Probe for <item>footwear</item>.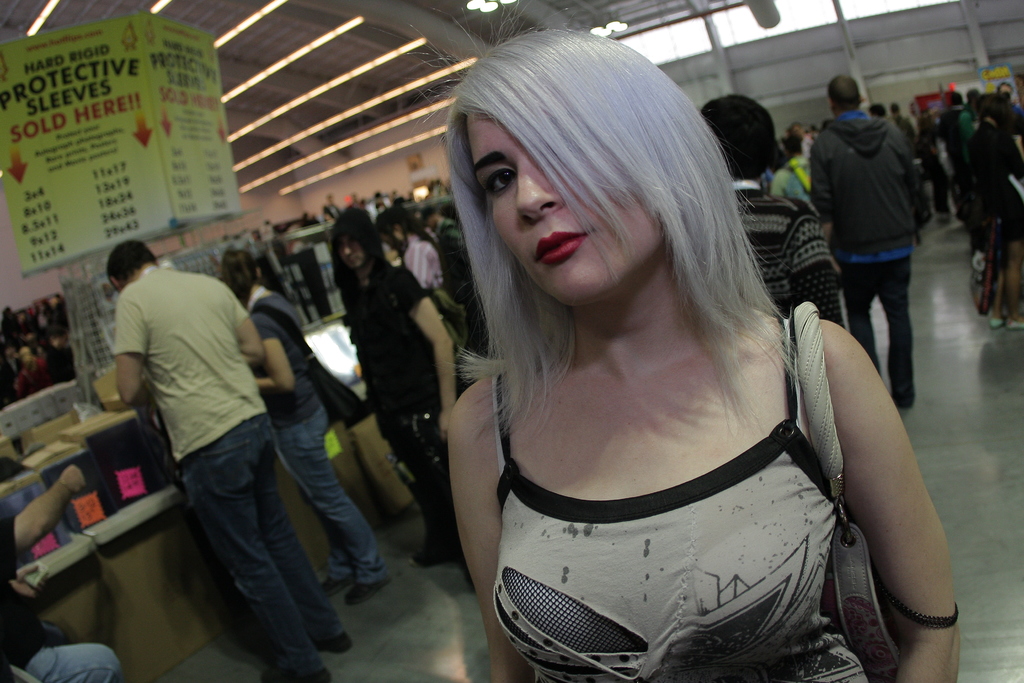
Probe result: region(408, 543, 447, 567).
